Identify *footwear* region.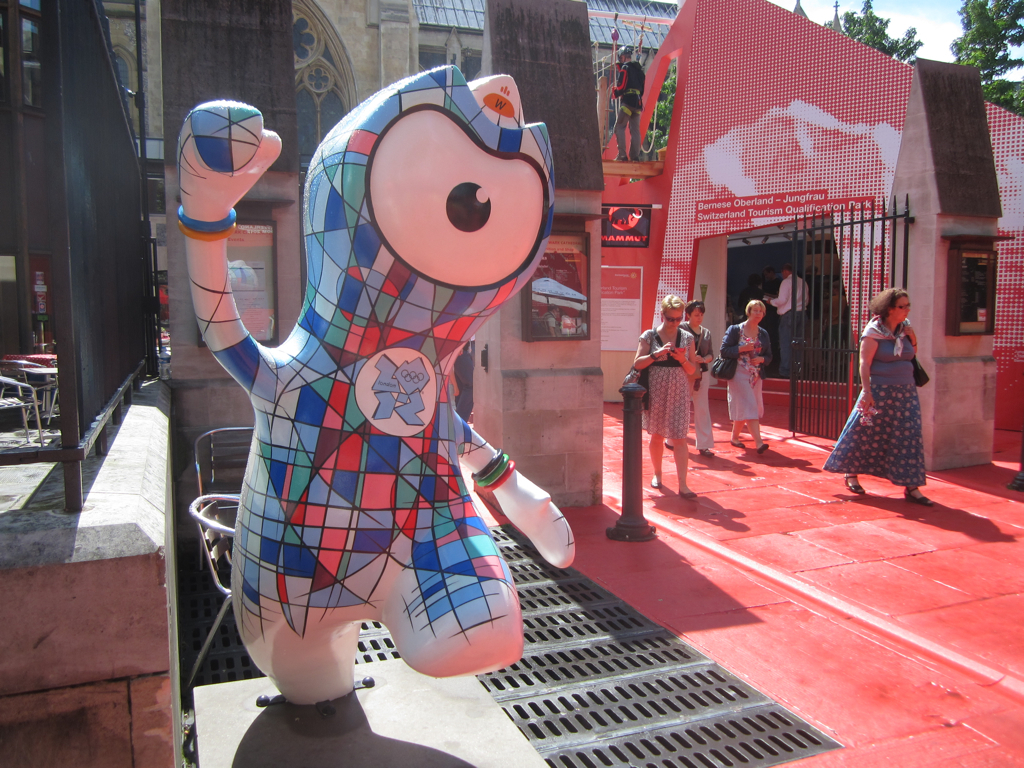
Region: <region>663, 443, 672, 451</region>.
